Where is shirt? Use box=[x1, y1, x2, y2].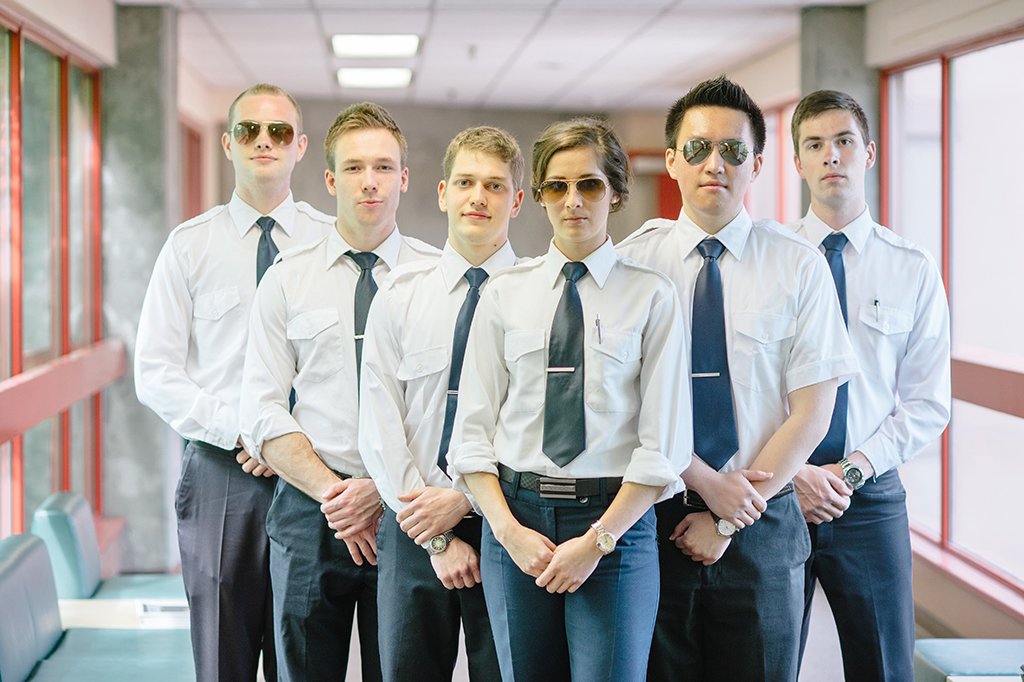
box=[447, 235, 693, 518].
